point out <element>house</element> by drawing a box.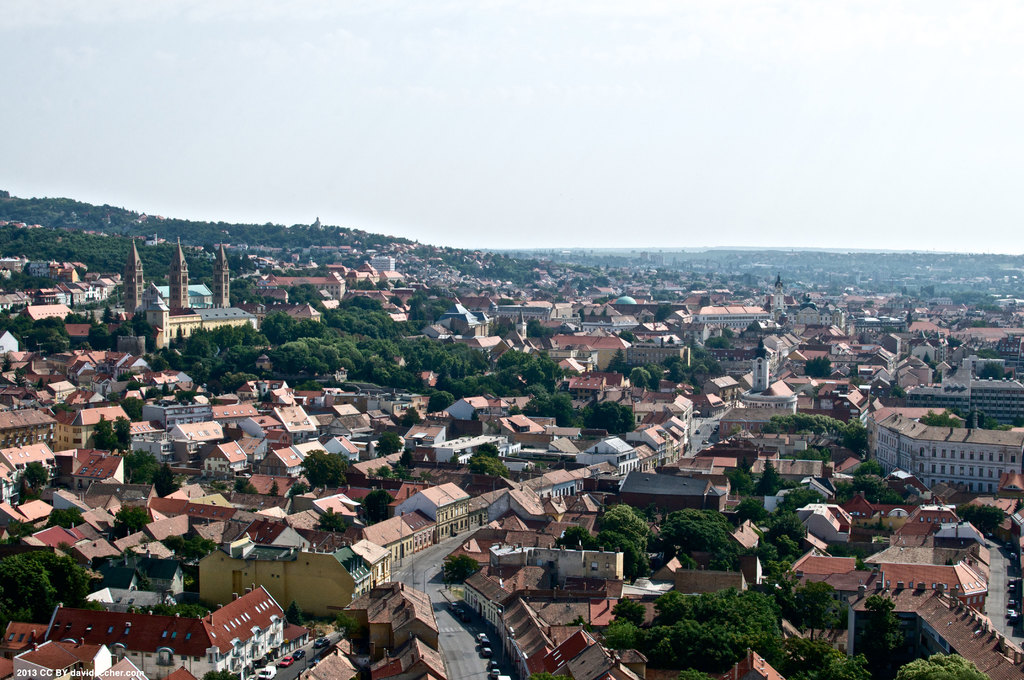
x1=191 y1=235 x2=260 y2=335.
